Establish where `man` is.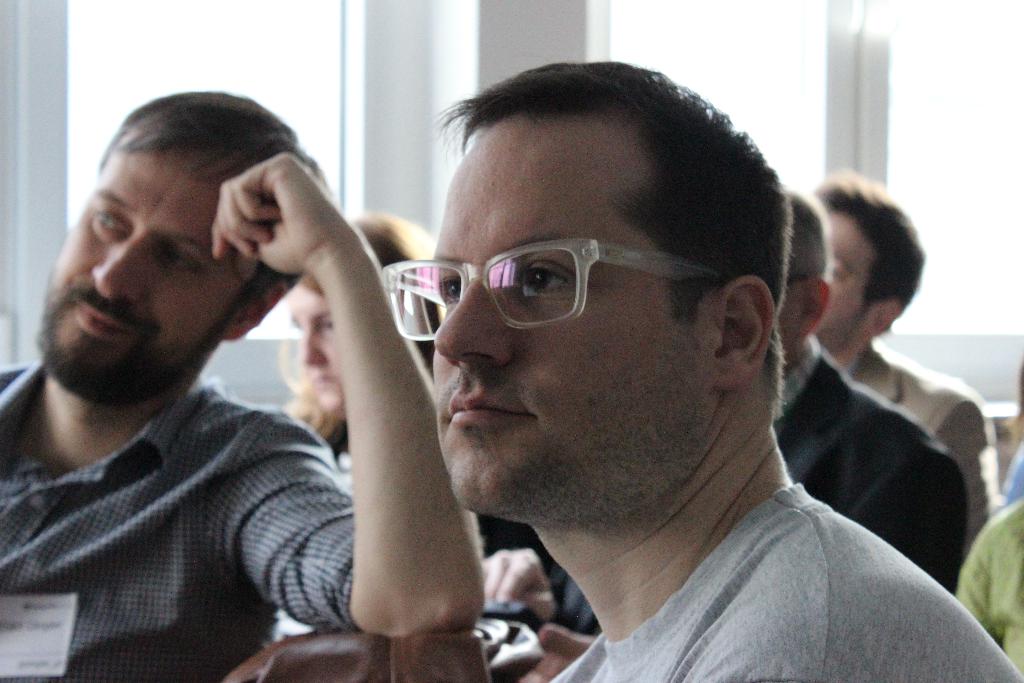
Established at left=379, top=55, right=1023, bottom=682.
